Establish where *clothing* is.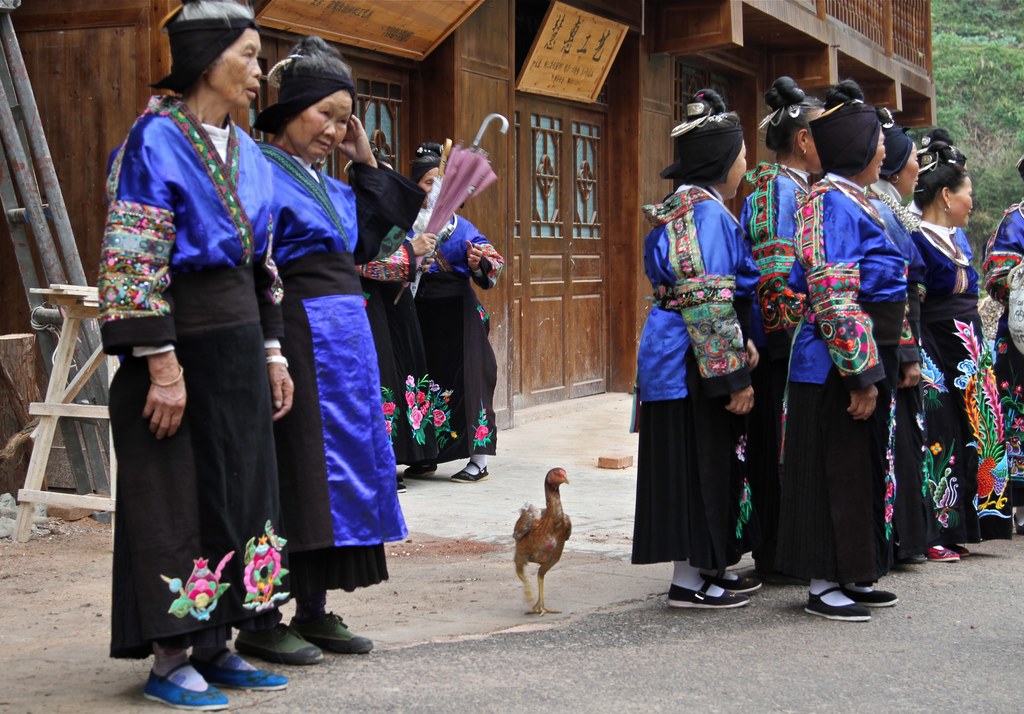
Established at x1=920, y1=217, x2=1015, y2=553.
